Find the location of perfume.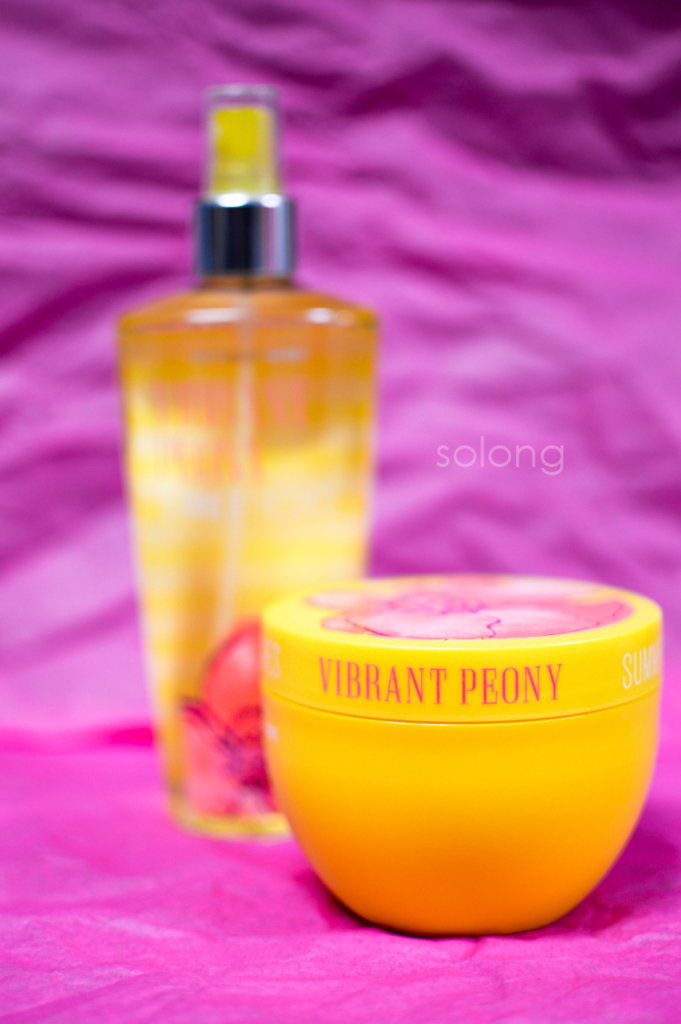
Location: bbox(117, 82, 384, 843).
